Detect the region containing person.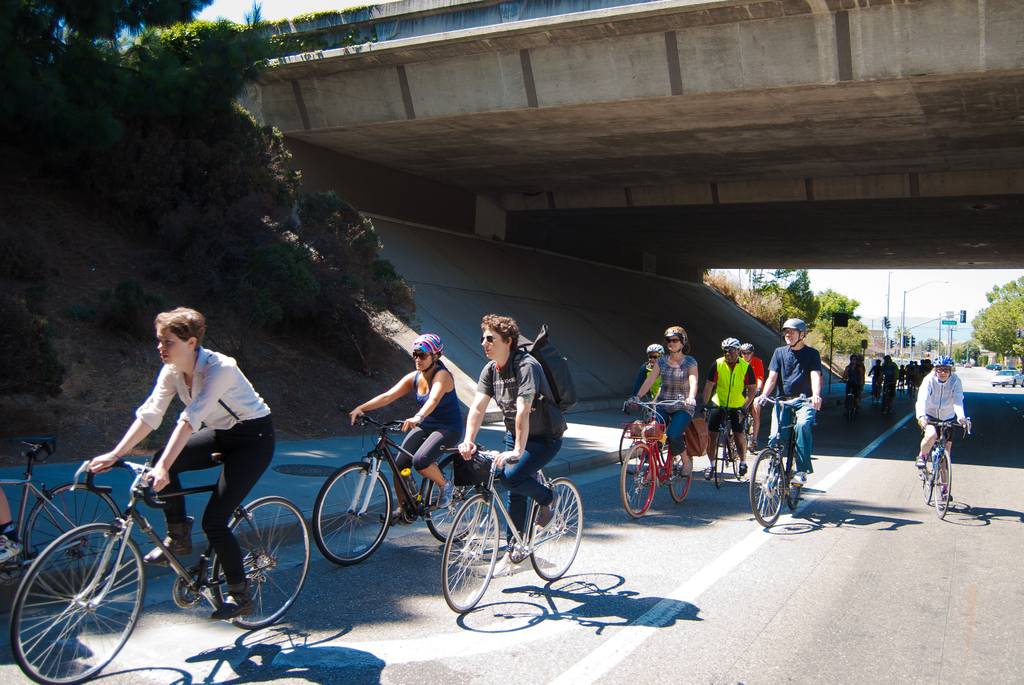
[451, 310, 570, 581].
